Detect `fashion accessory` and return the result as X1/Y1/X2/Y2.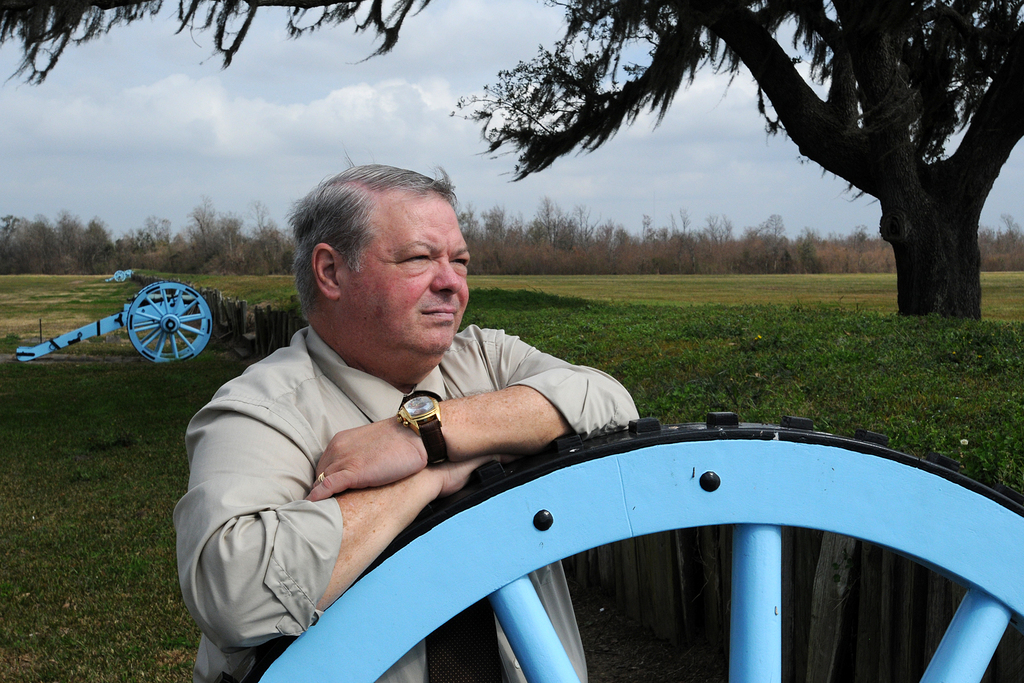
396/381/449/470.
